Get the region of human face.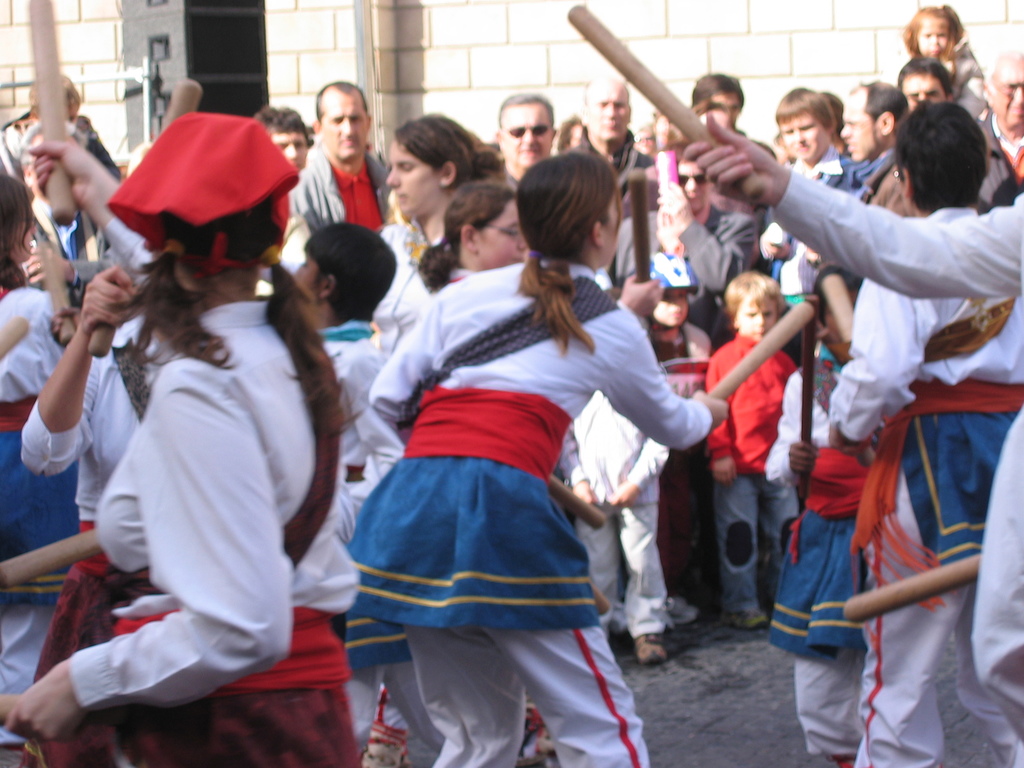
pyautogui.locateOnScreen(300, 253, 331, 306).
